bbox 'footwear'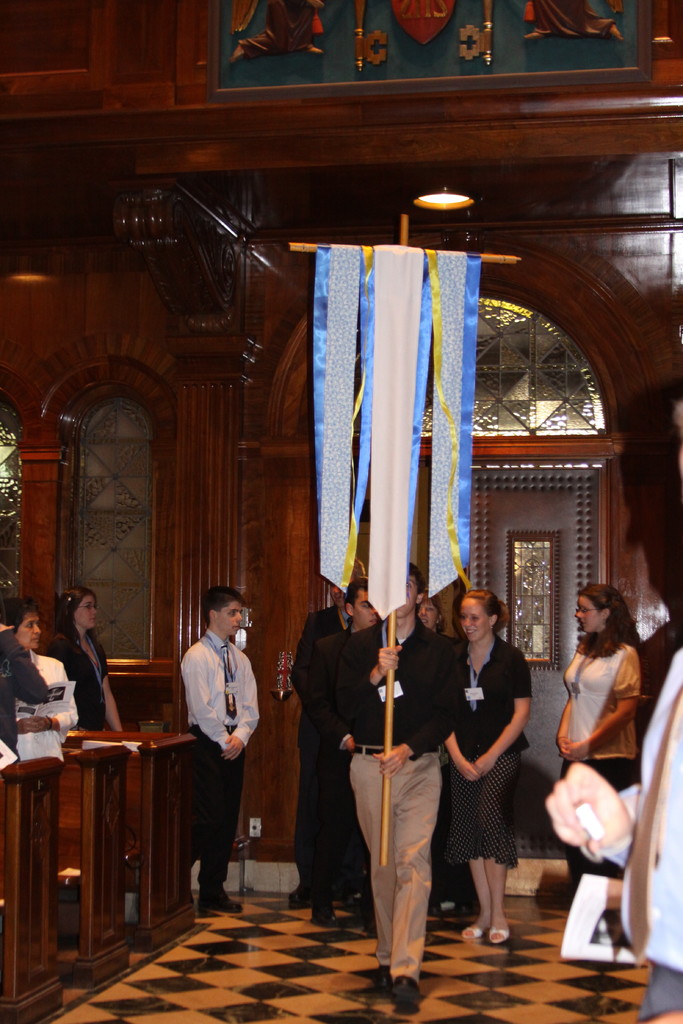
pyautogui.locateOnScreen(393, 974, 425, 1014)
